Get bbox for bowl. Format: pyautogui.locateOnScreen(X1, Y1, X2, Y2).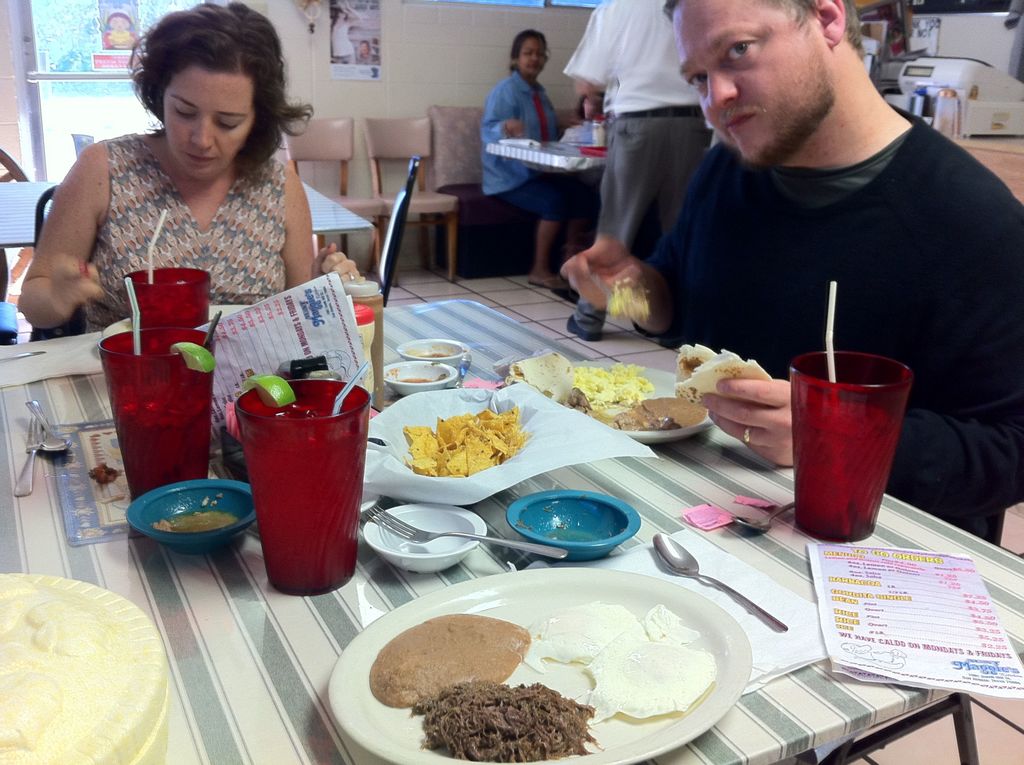
pyautogui.locateOnScreen(113, 483, 249, 560).
